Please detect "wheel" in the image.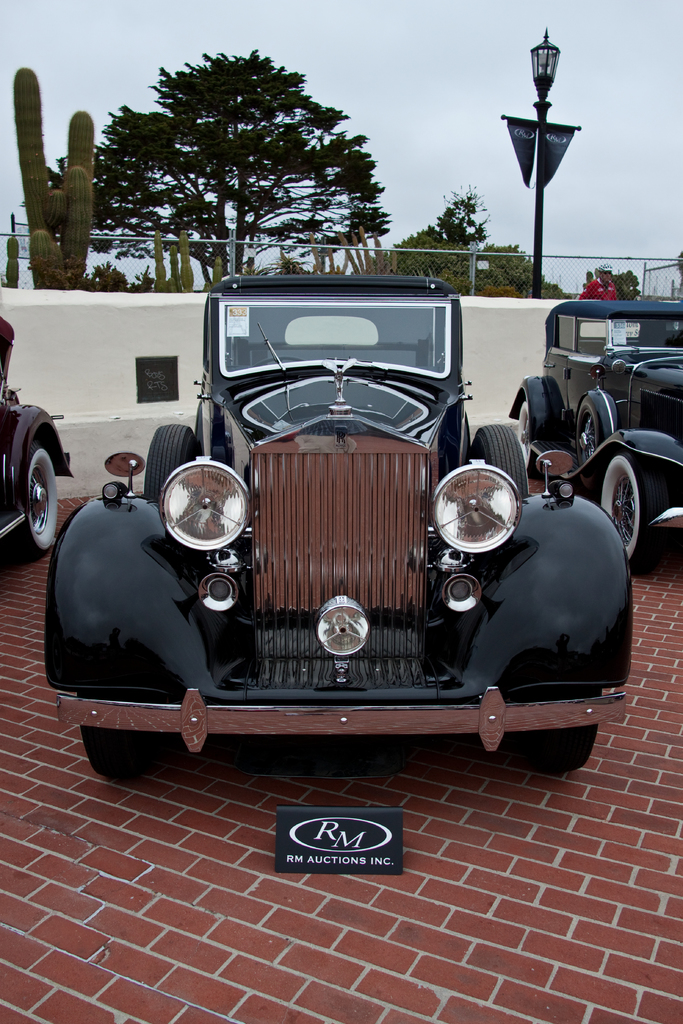
[x1=142, y1=428, x2=198, y2=502].
